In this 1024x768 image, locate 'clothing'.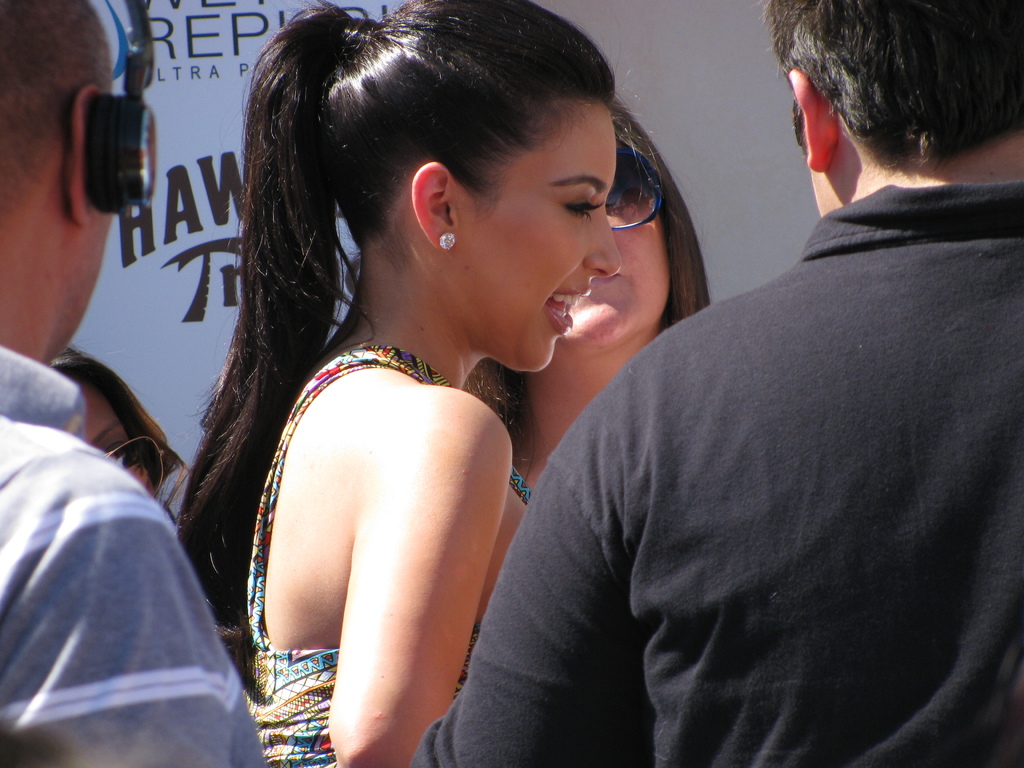
Bounding box: 0, 344, 638, 758.
